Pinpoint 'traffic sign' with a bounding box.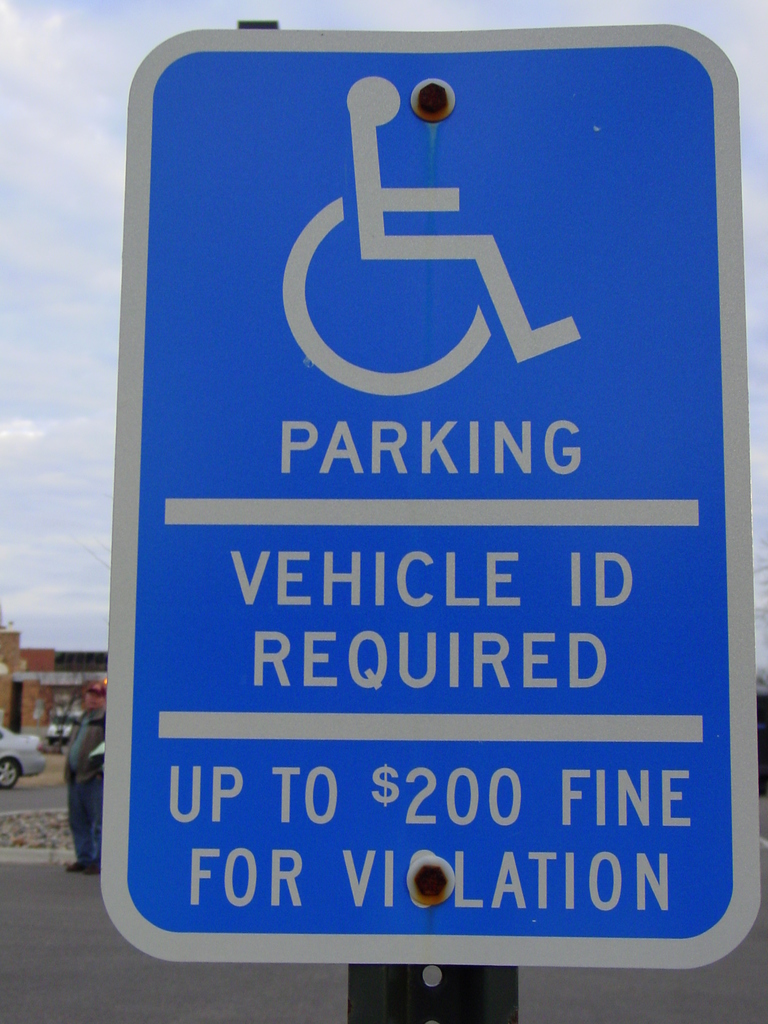
box=[95, 25, 767, 966].
